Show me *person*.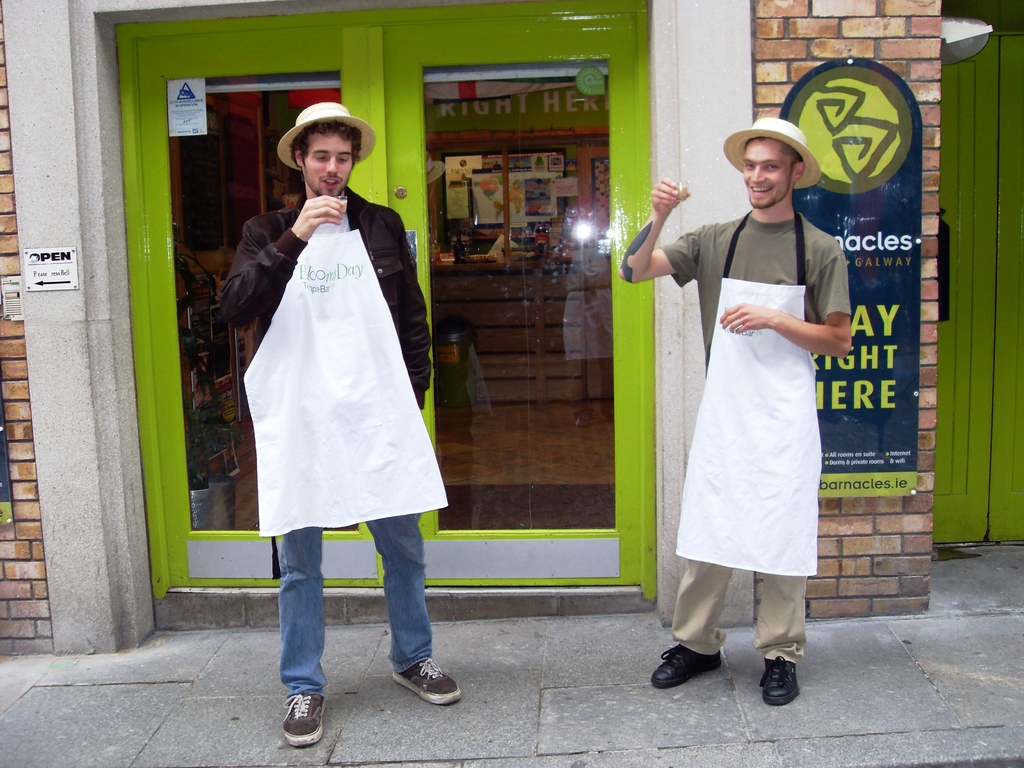
*person* is here: rect(221, 123, 428, 767).
